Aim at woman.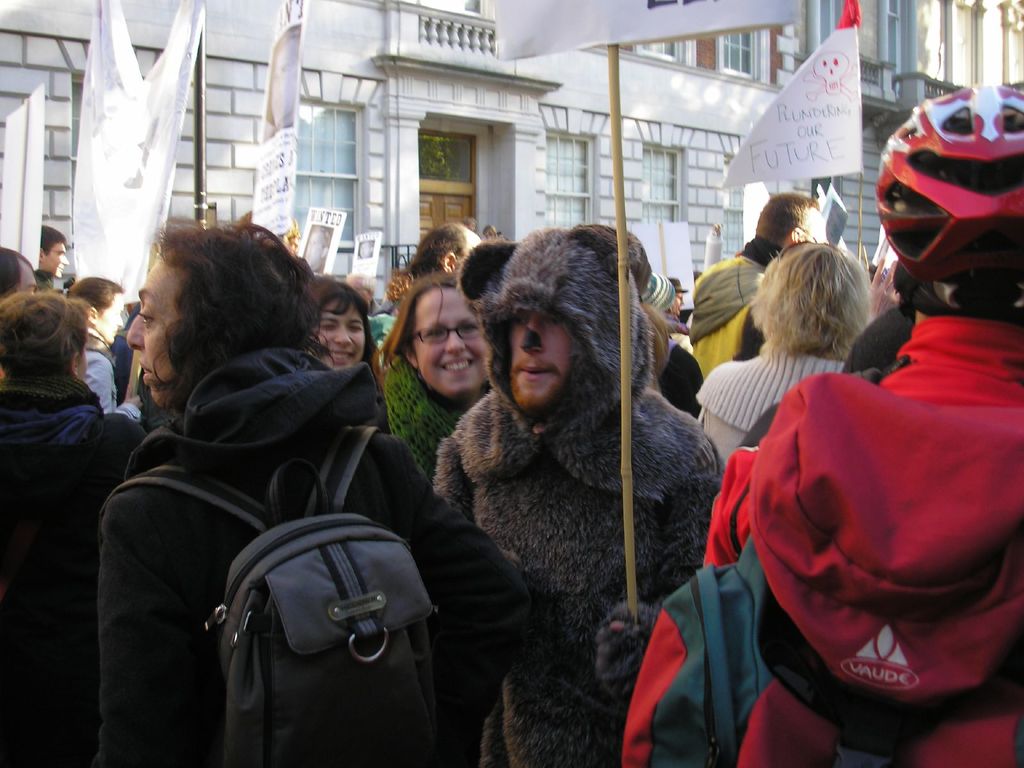
Aimed at pyautogui.locateOnScreen(701, 241, 878, 475).
